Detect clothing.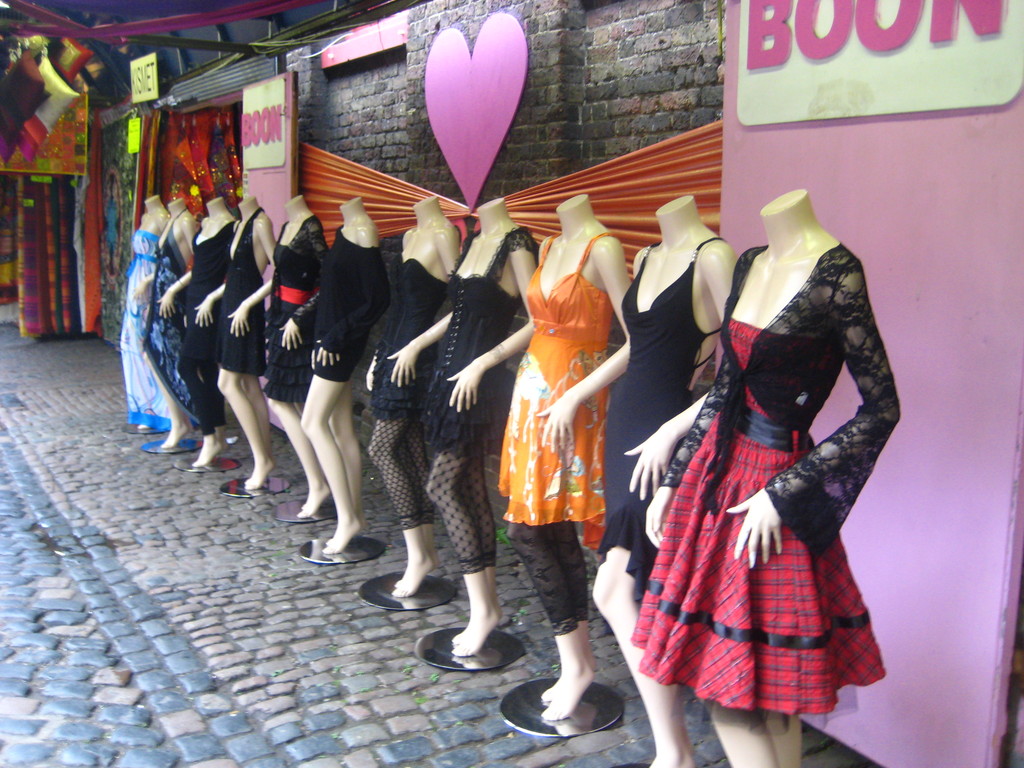
Detected at {"x1": 117, "y1": 225, "x2": 173, "y2": 429}.
